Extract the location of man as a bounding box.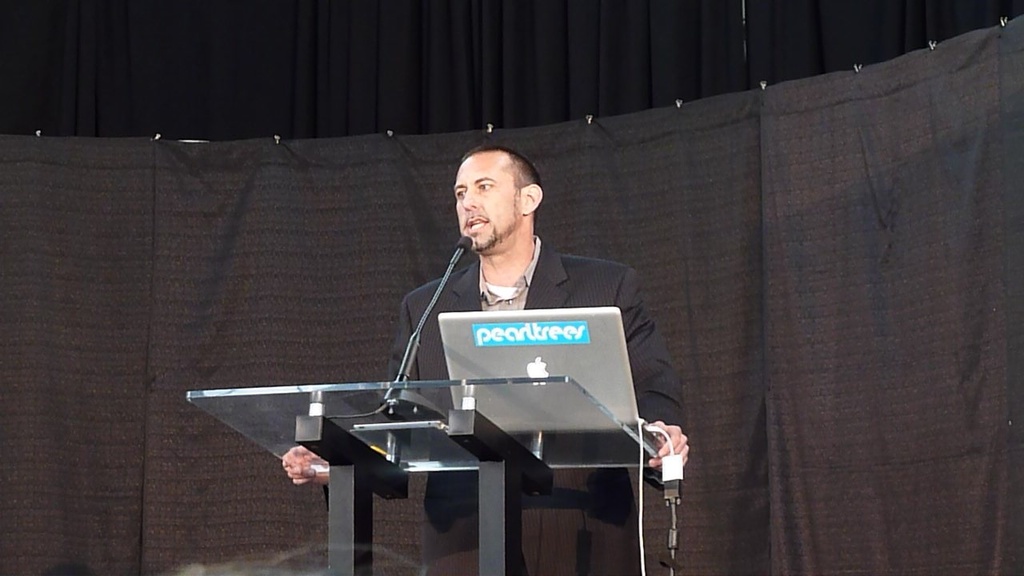
crop(239, 140, 655, 547).
